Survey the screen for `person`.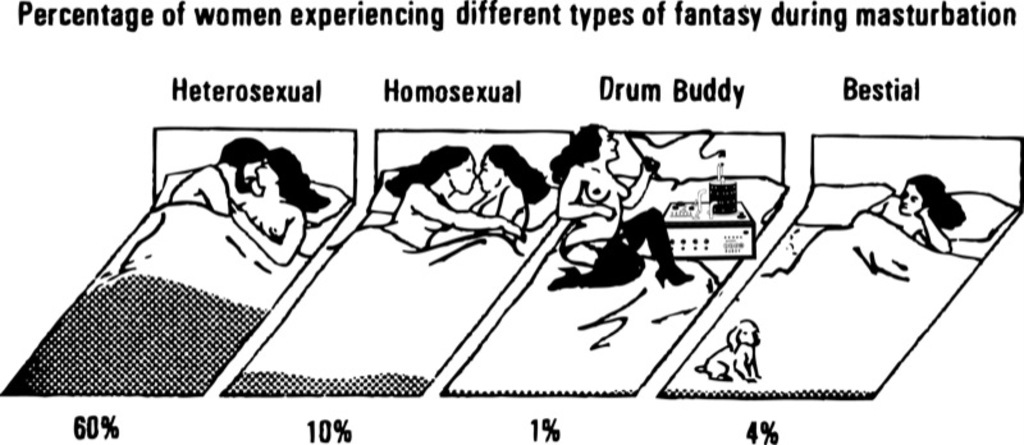
Survey found: (left=869, top=175, right=970, bottom=254).
